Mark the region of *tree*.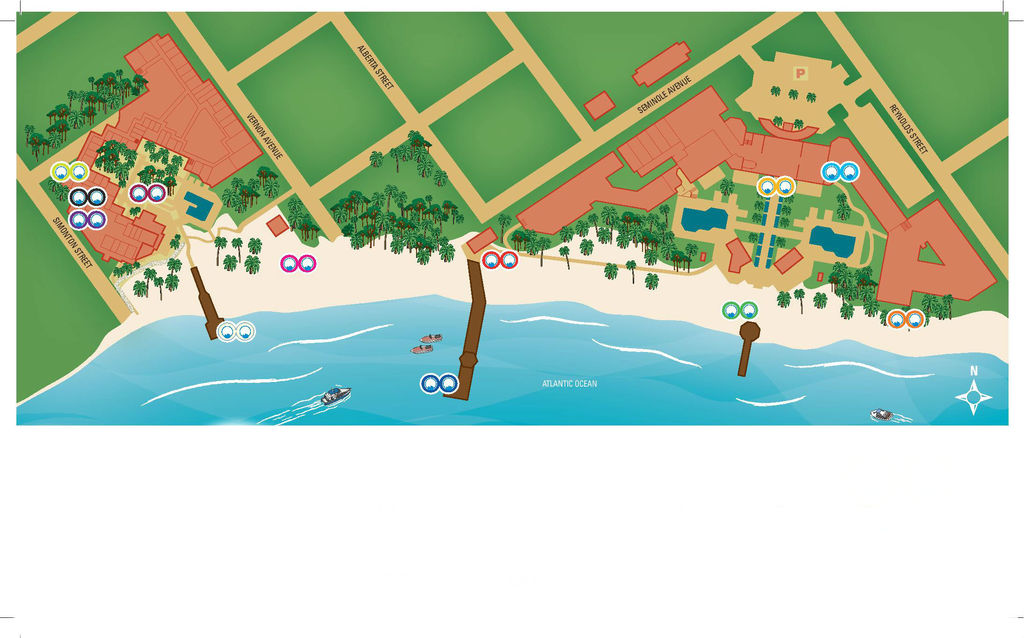
Region: (x1=248, y1=256, x2=261, y2=272).
